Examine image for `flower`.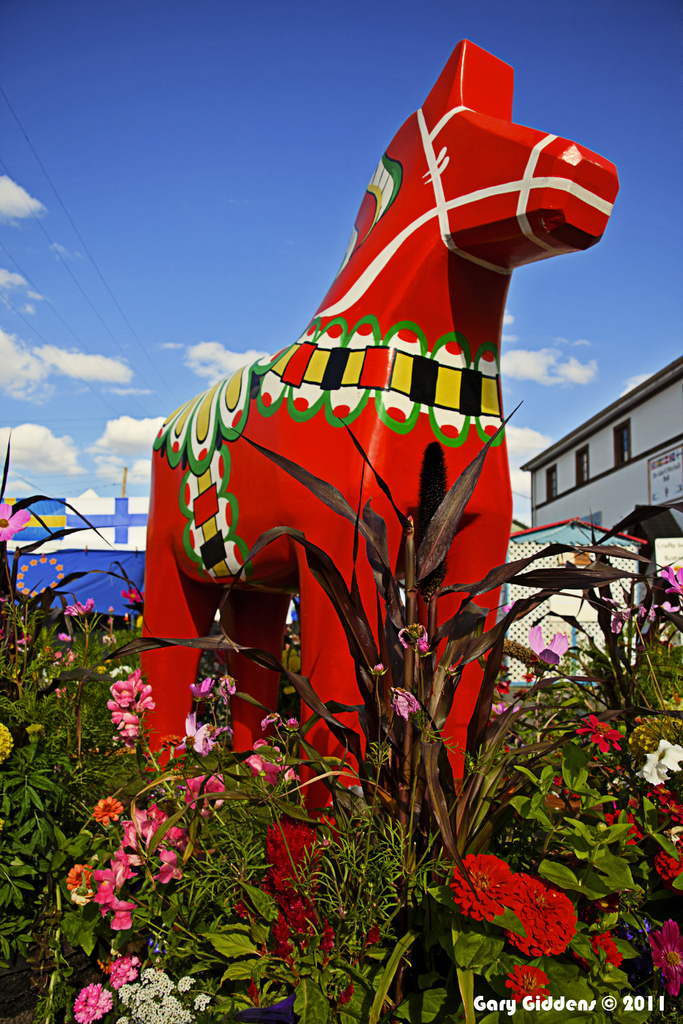
Examination result: <box>579,712,623,756</box>.
